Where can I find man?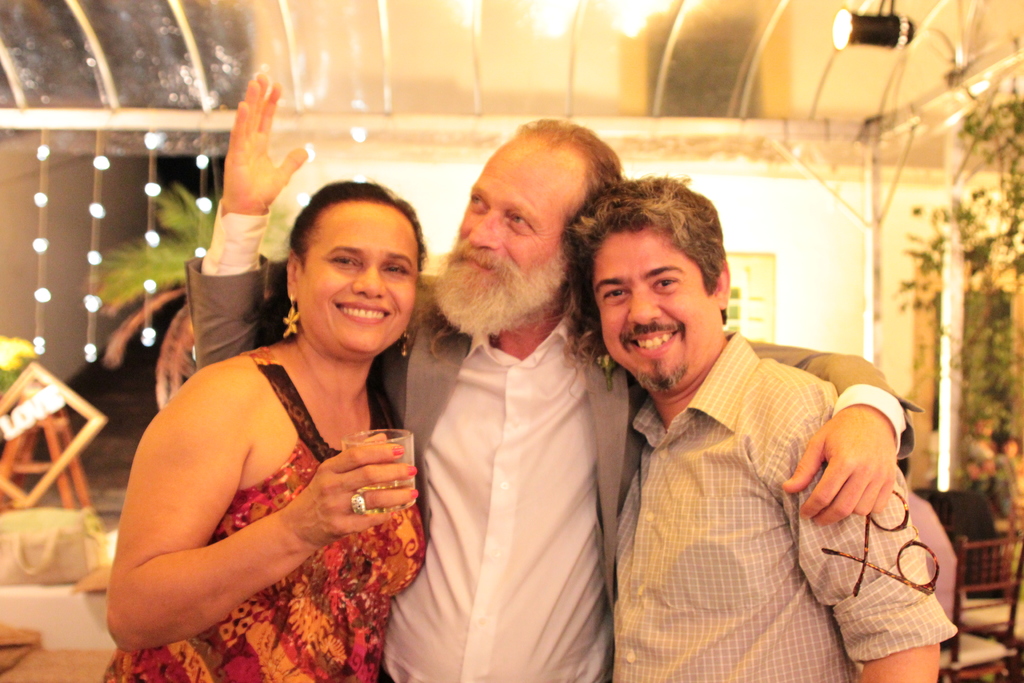
You can find it at box=[182, 72, 927, 682].
